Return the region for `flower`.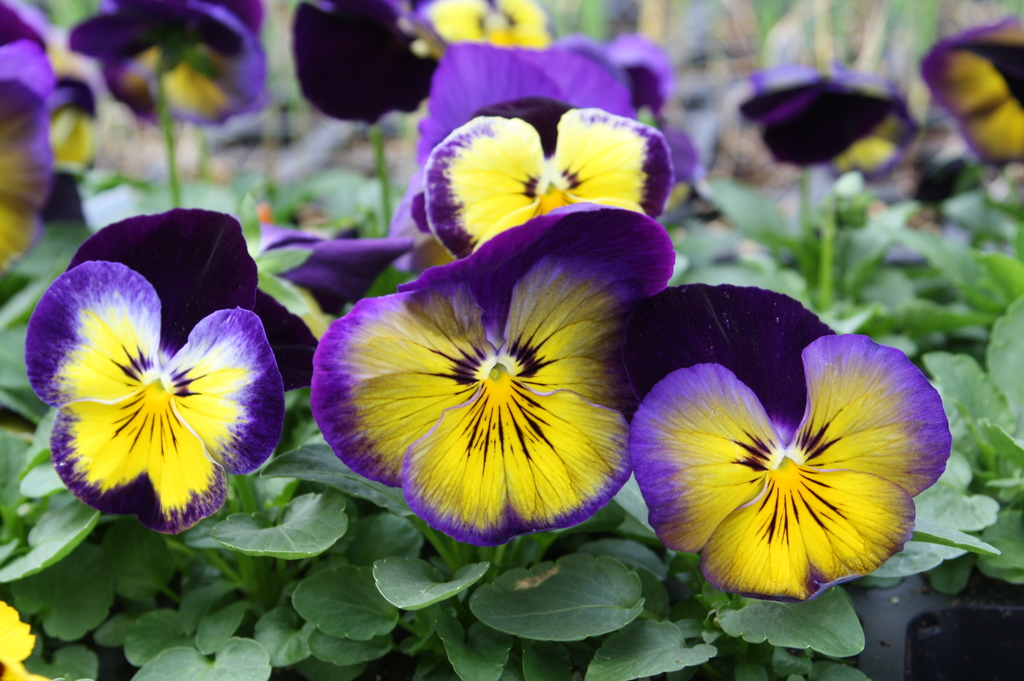
detection(735, 55, 922, 172).
